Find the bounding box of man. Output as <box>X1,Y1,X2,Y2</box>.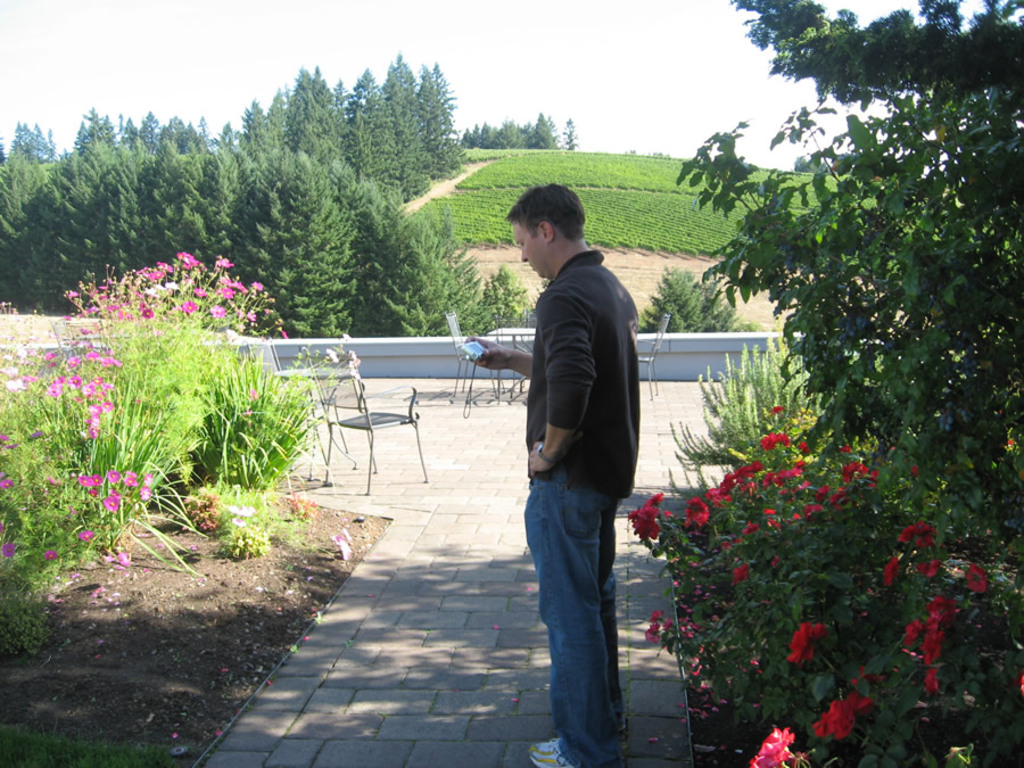
<box>463,183,643,767</box>.
